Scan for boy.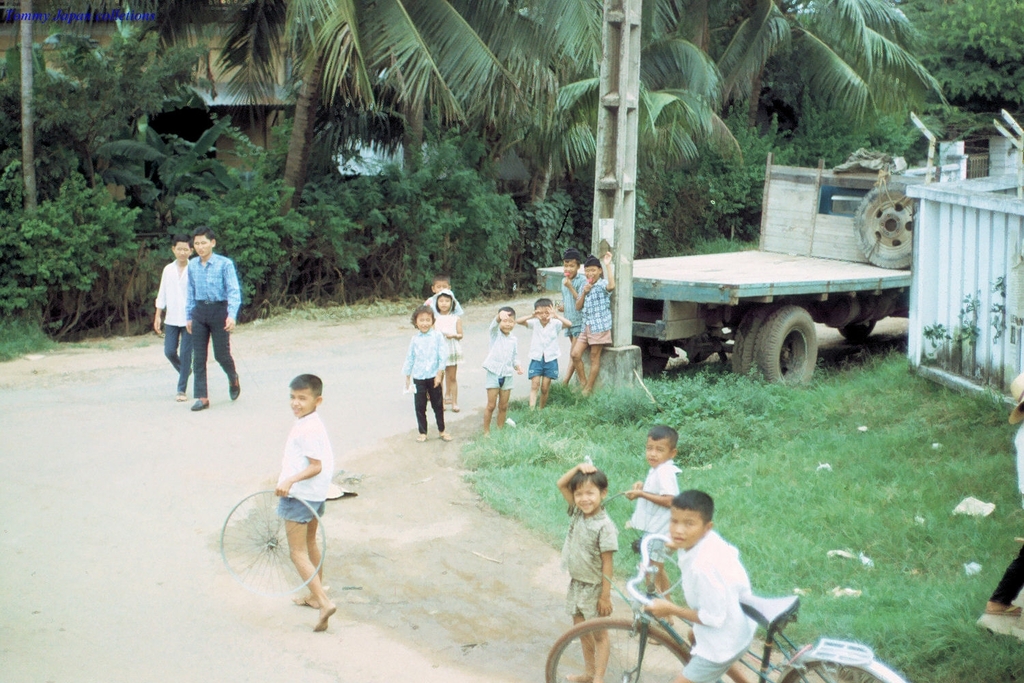
Scan result: 524:299:571:413.
